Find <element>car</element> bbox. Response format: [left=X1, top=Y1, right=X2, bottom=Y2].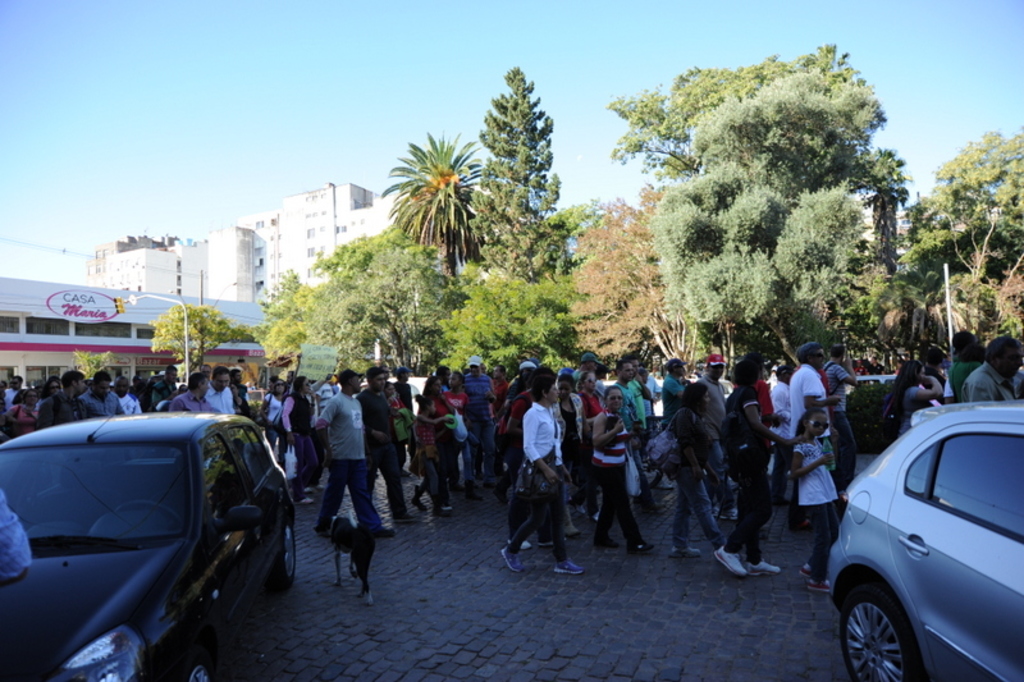
[left=845, top=372, right=897, bottom=407].
